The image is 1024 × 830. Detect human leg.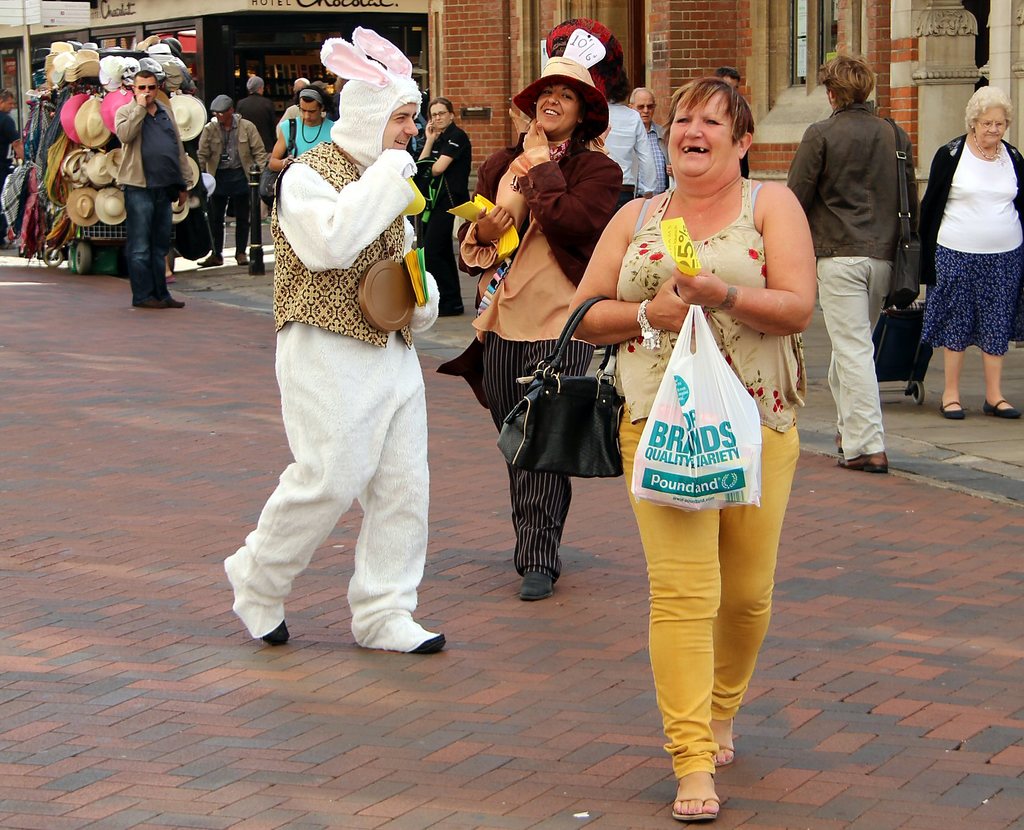
Detection: l=820, t=251, r=886, b=478.
